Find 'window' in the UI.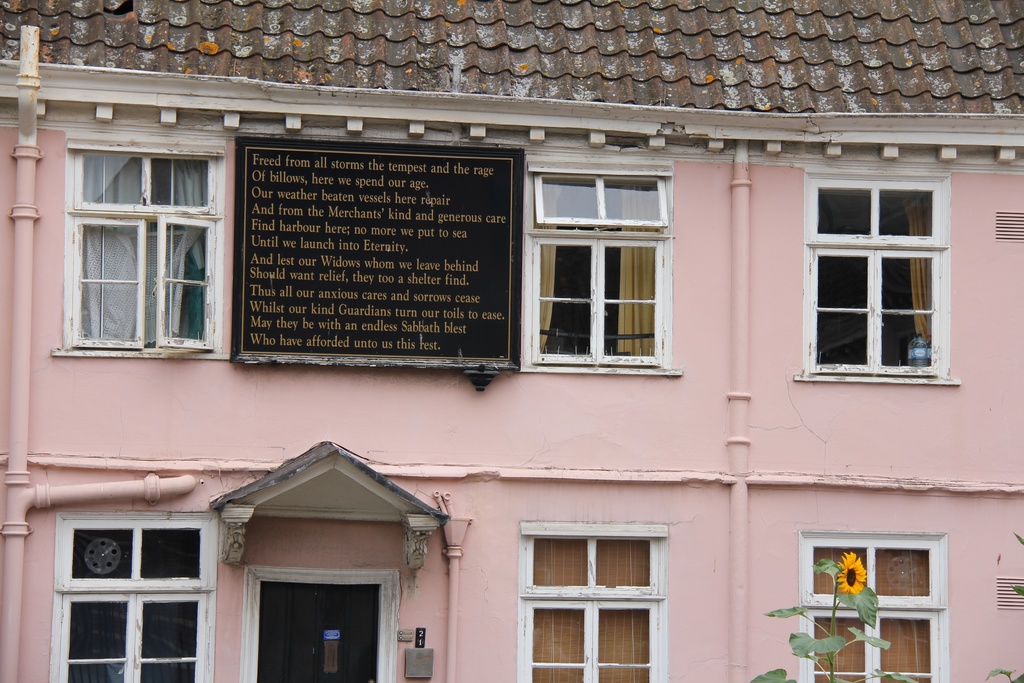
UI element at crop(797, 530, 947, 682).
